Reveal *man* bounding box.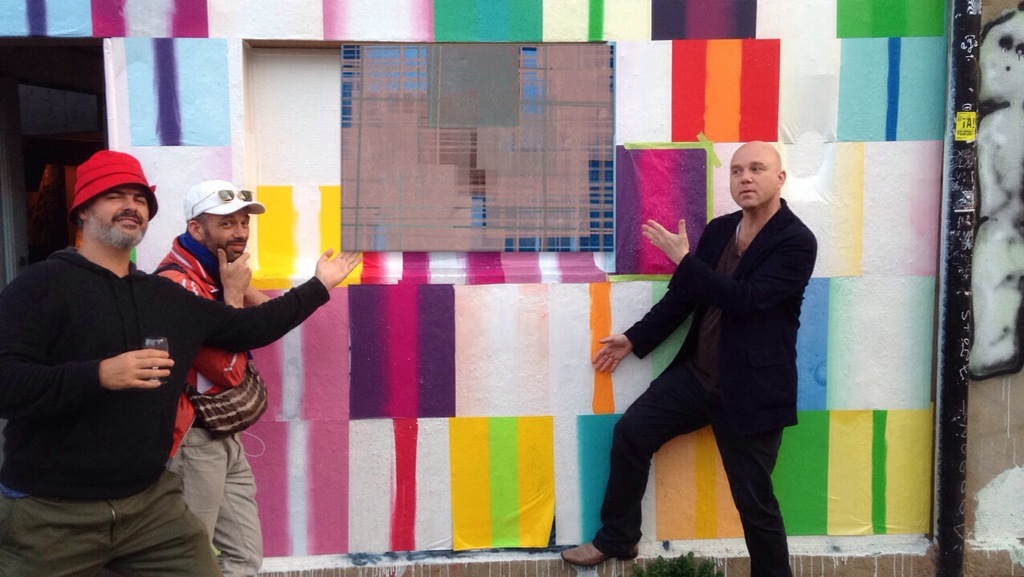
Revealed: box(0, 147, 361, 576).
